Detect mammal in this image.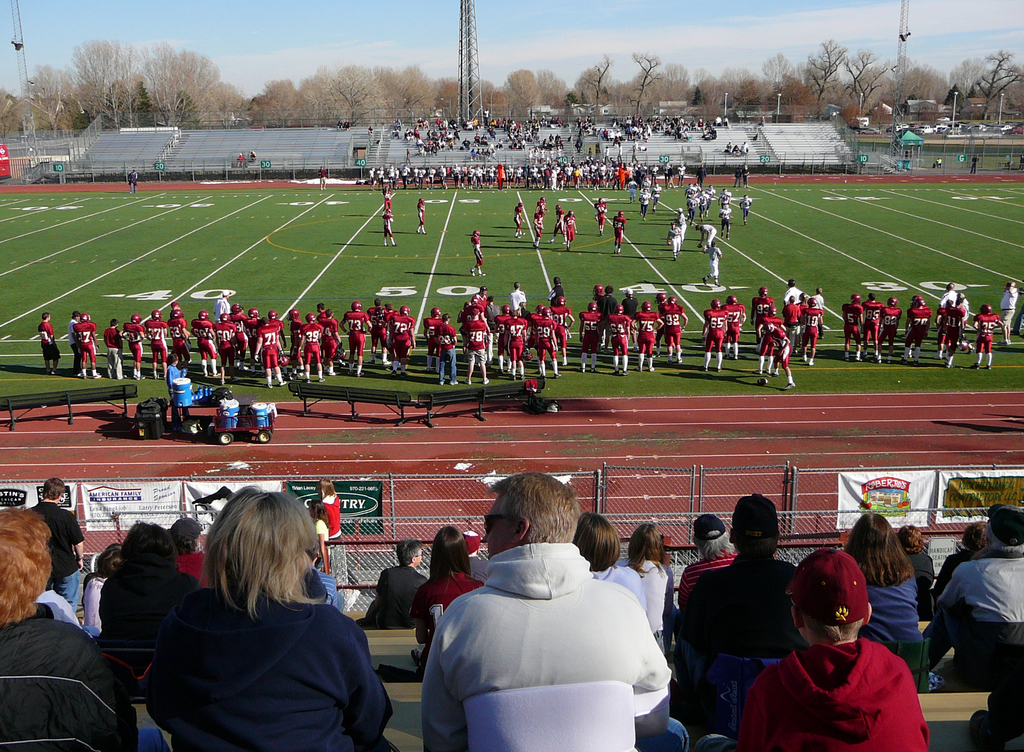
Detection: x1=940 y1=520 x2=987 y2=603.
